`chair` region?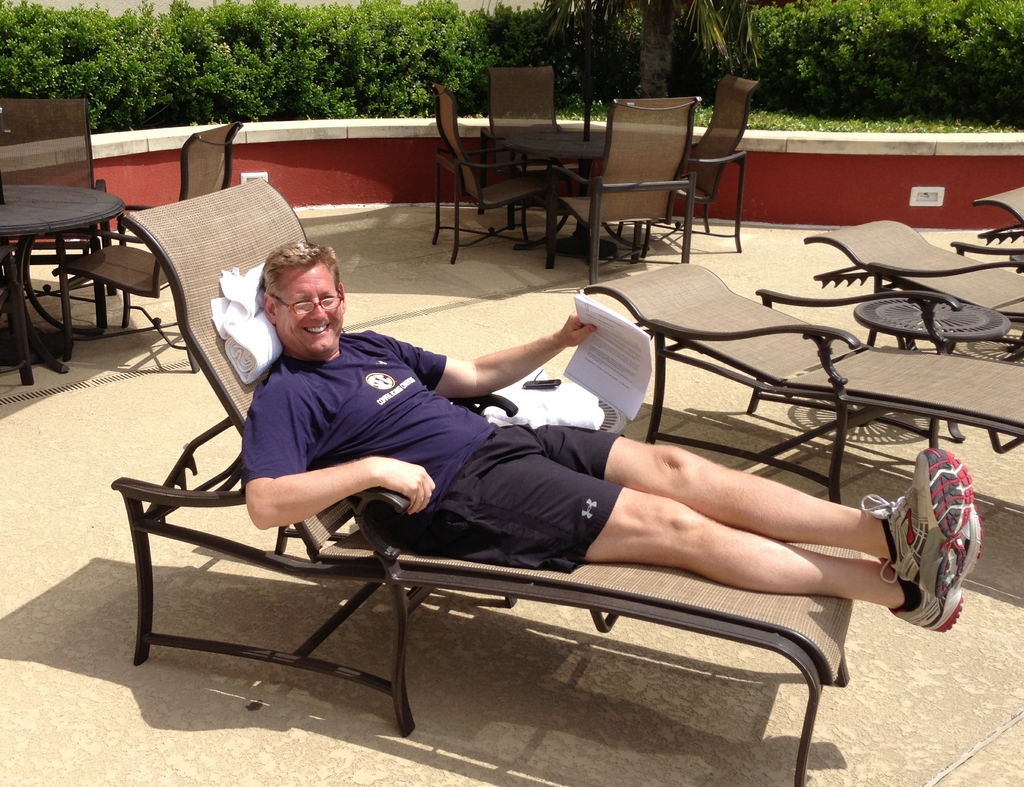
Rect(970, 187, 1023, 270)
